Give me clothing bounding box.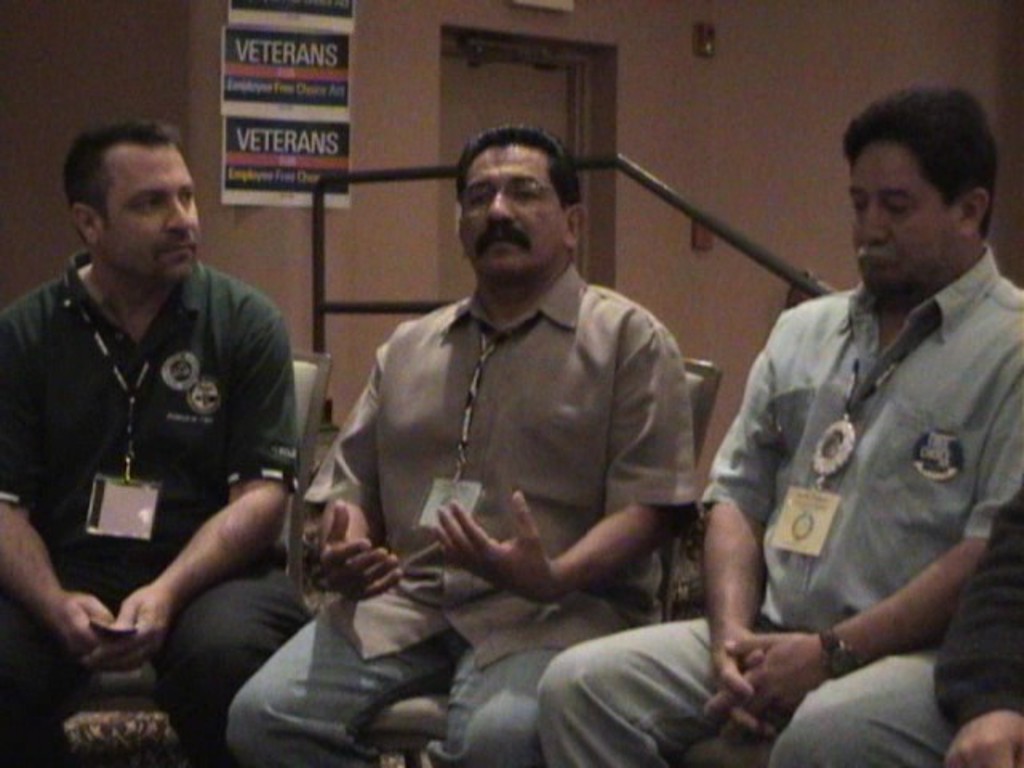
(534,238,1021,766).
